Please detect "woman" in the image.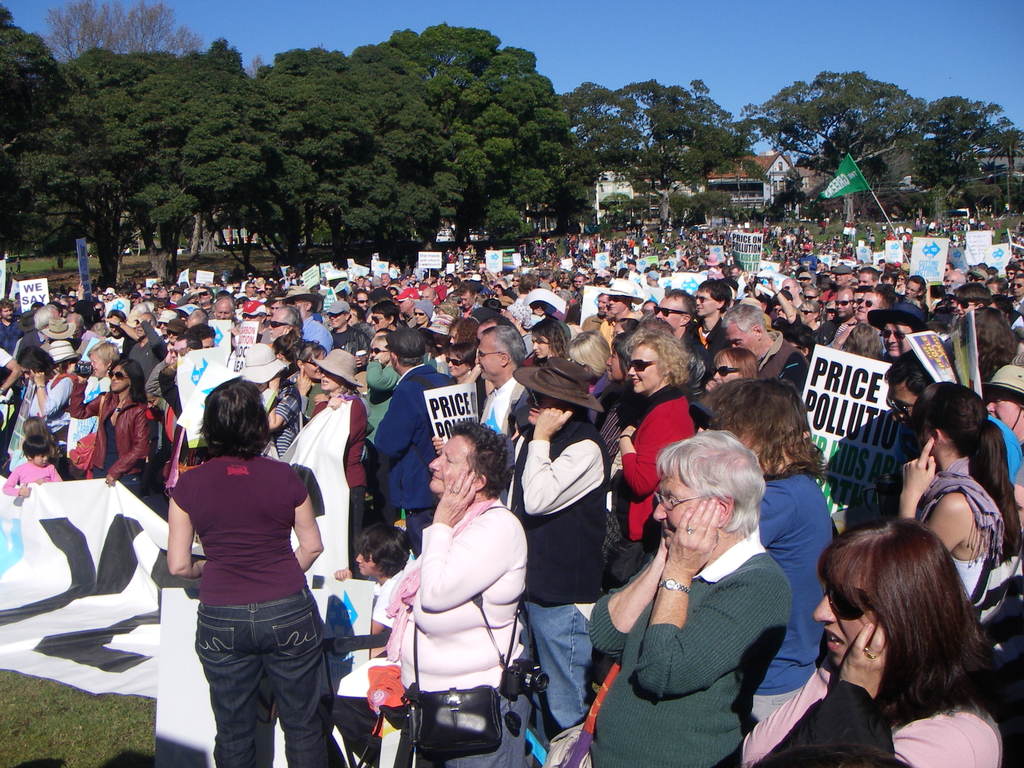
region(737, 517, 1006, 767).
